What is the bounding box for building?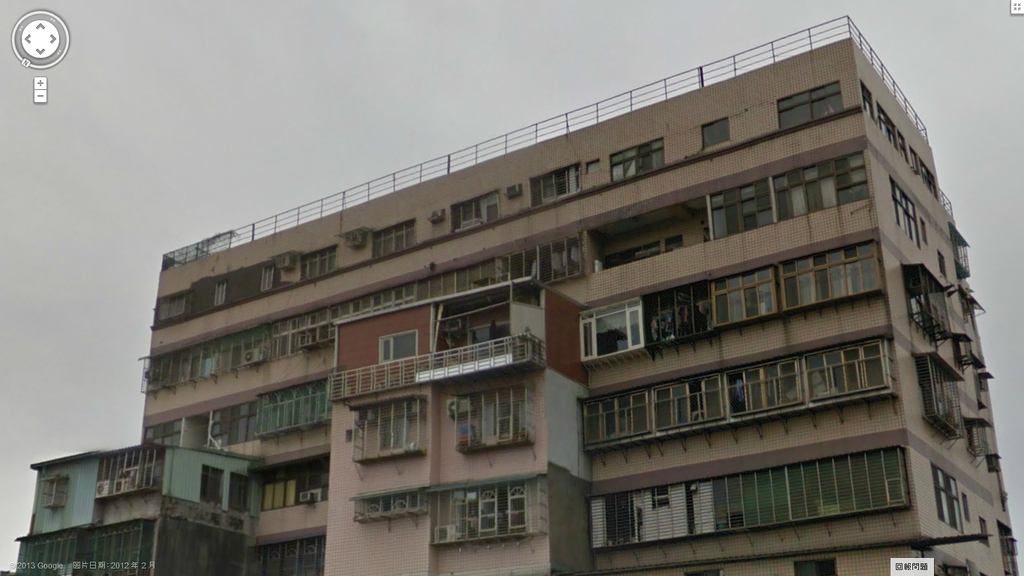
<bbox>141, 10, 1019, 575</bbox>.
